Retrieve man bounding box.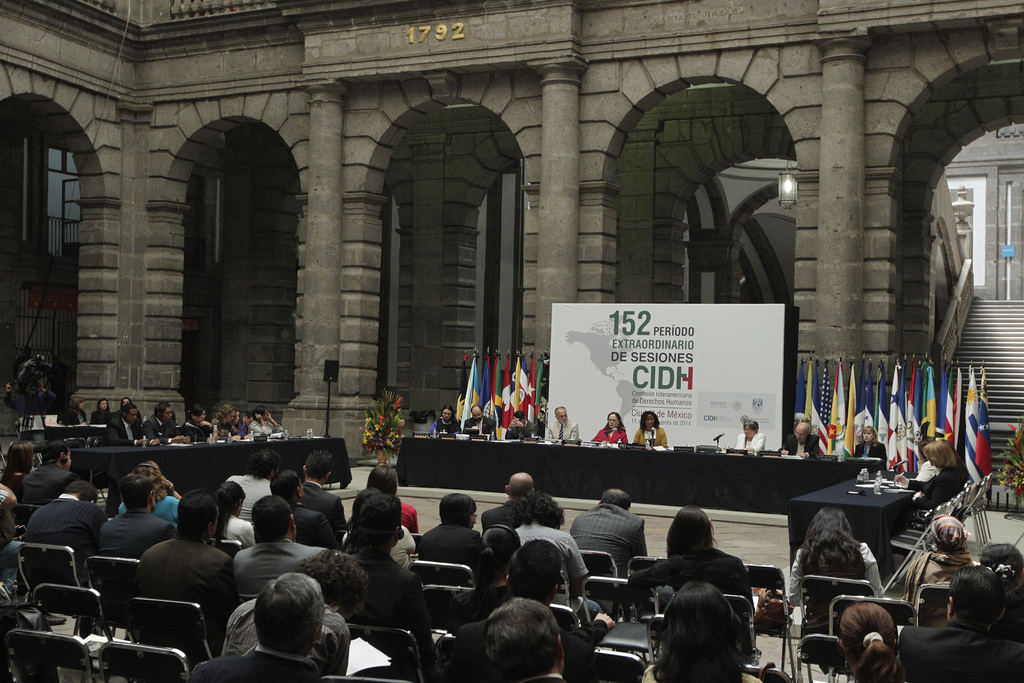
Bounding box: x1=146 y1=404 x2=188 y2=444.
